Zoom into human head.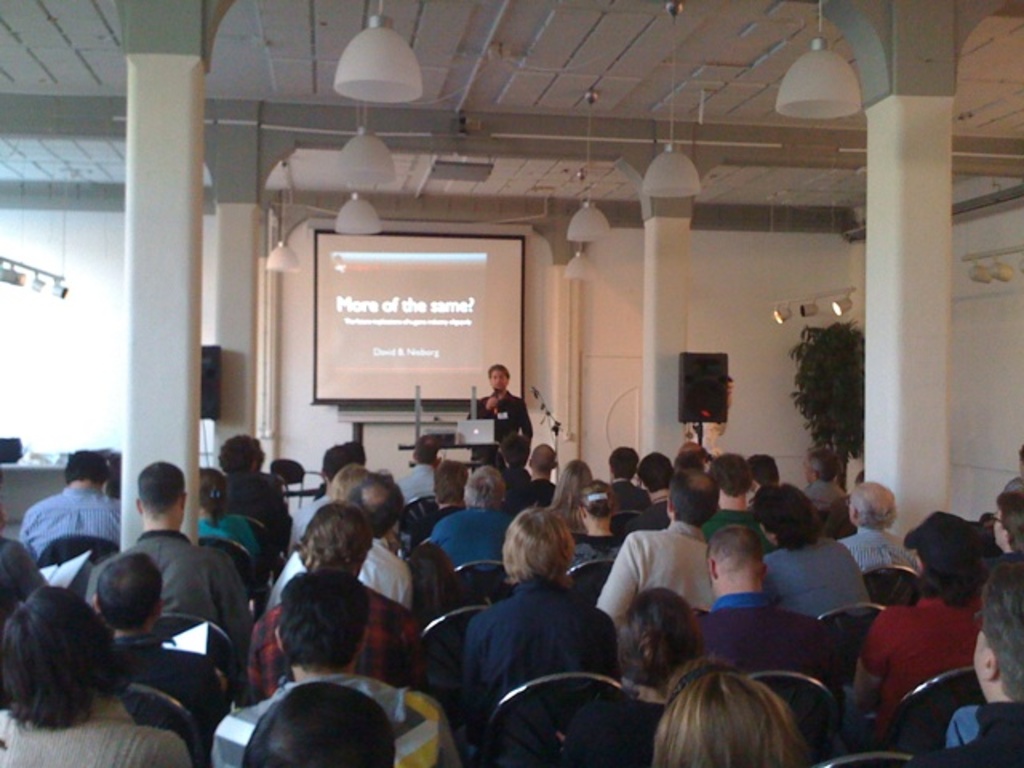
Zoom target: left=709, top=451, right=746, bottom=494.
